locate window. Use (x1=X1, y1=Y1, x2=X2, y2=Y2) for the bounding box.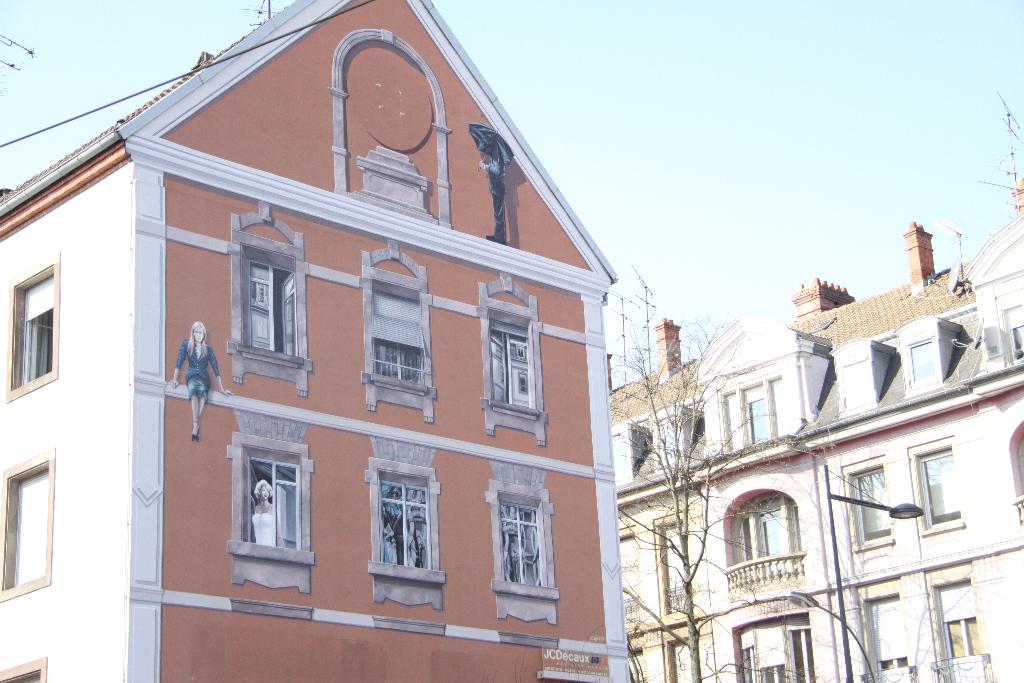
(x1=845, y1=457, x2=902, y2=550).
